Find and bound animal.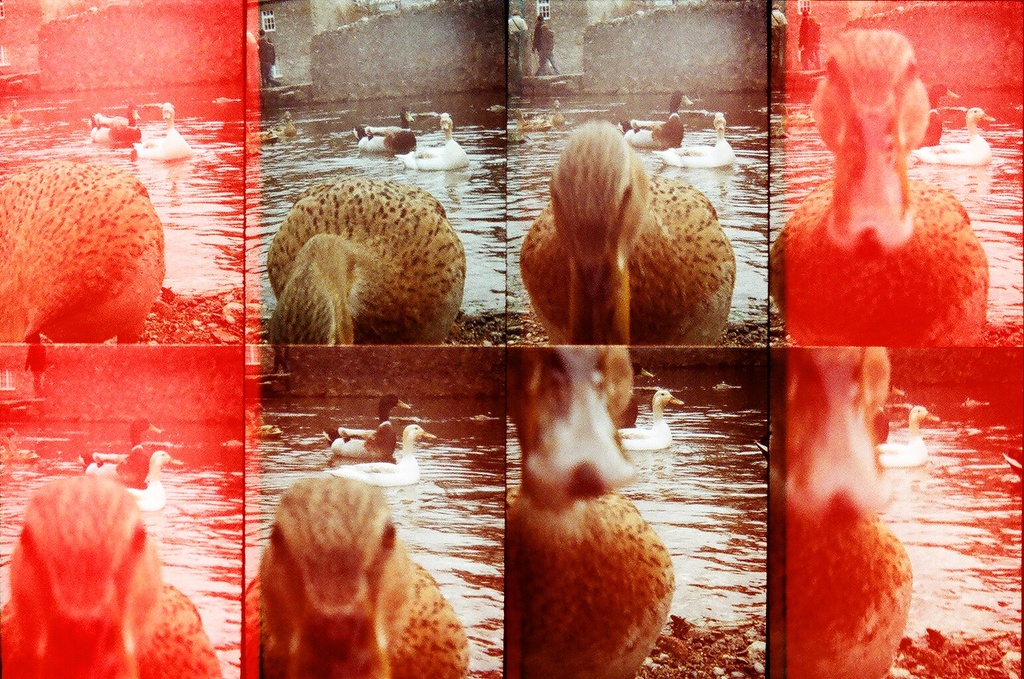
Bound: pyautogui.locateOnScreen(546, 97, 569, 123).
